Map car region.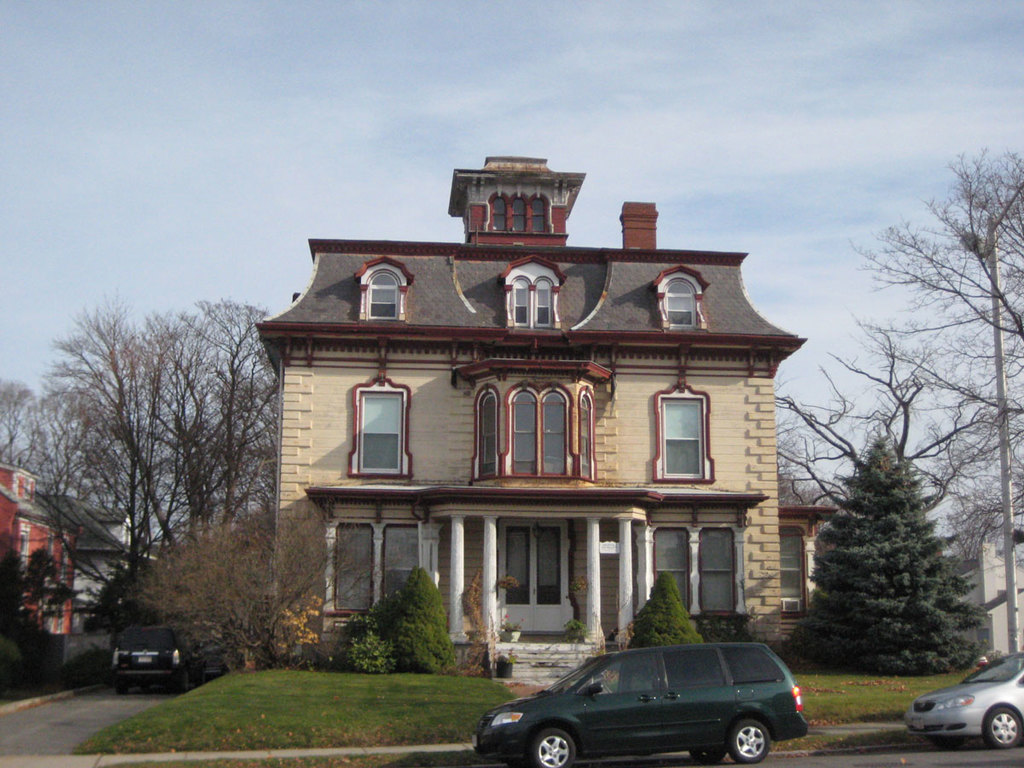
Mapped to {"x1": 900, "y1": 654, "x2": 1023, "y2": 746}.
